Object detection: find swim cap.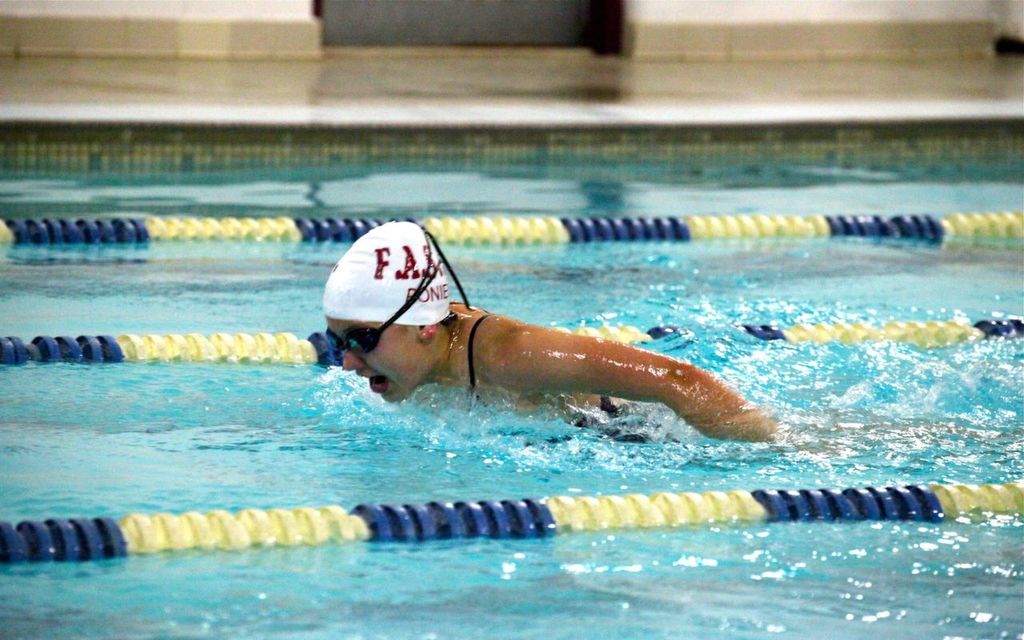
[left=322, top=221, right=448, bottom=326].
